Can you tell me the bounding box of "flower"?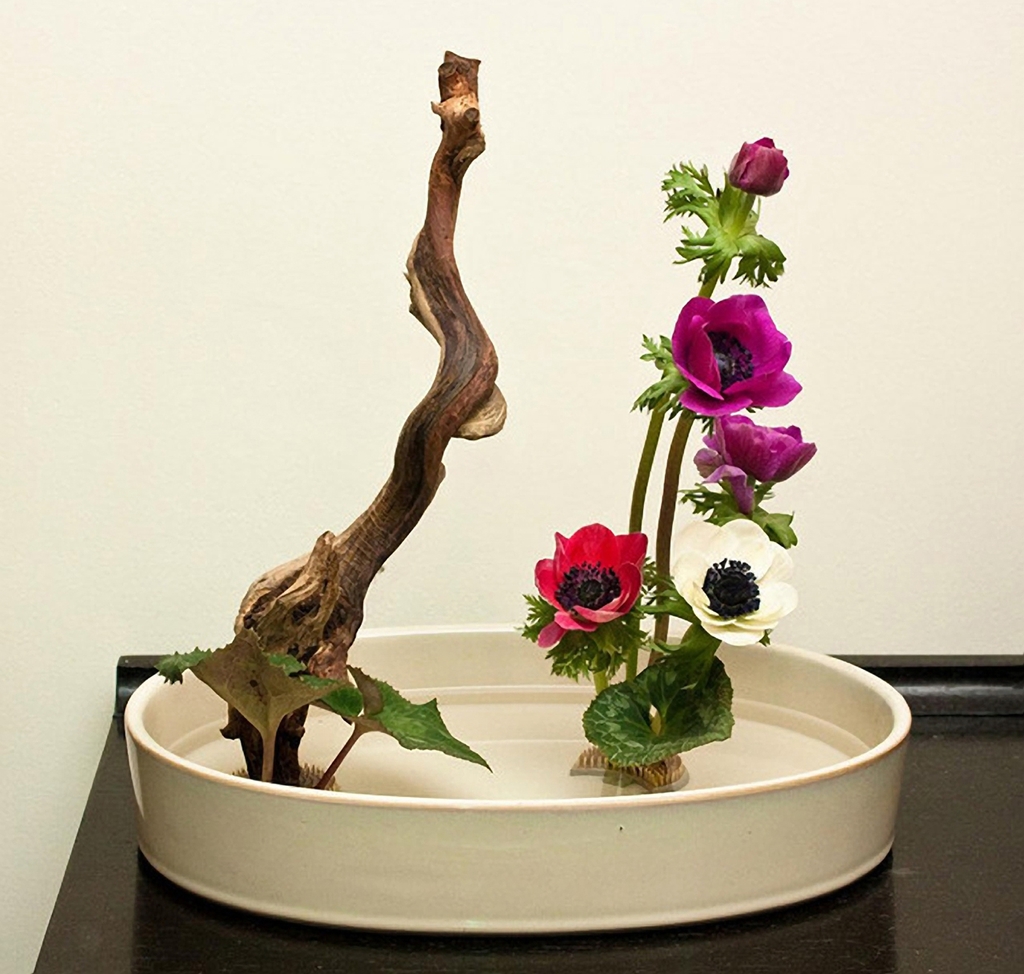
696, 418, 822, 513.
